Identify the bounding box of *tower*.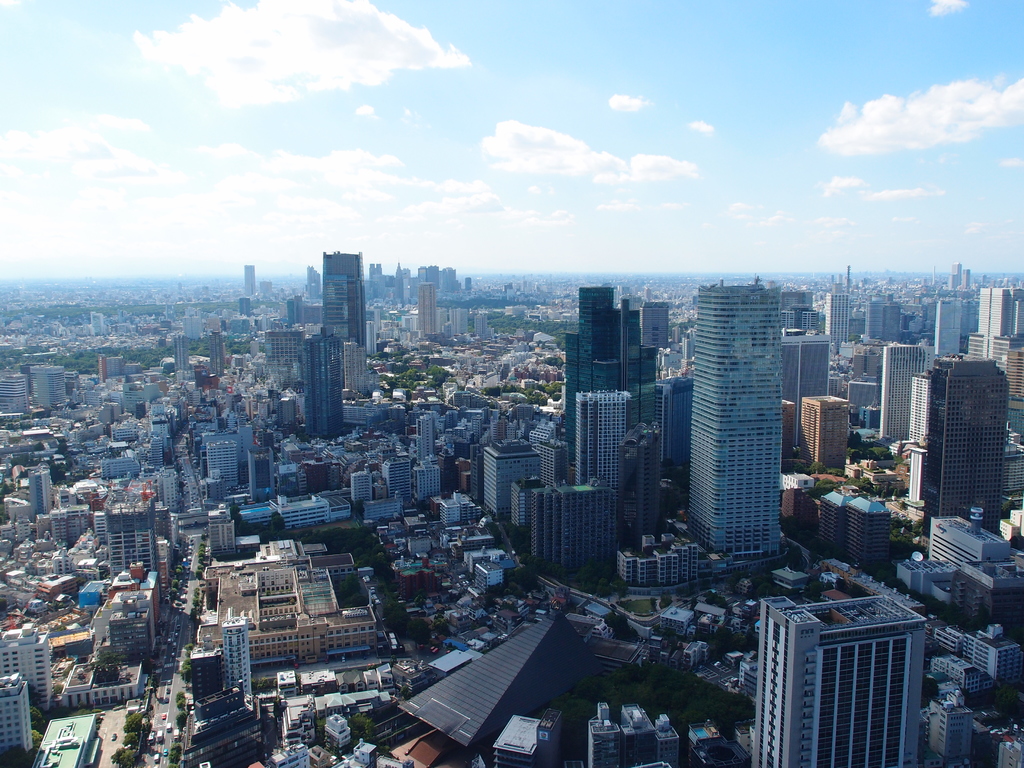
detection(33, 465, 60, 527).
